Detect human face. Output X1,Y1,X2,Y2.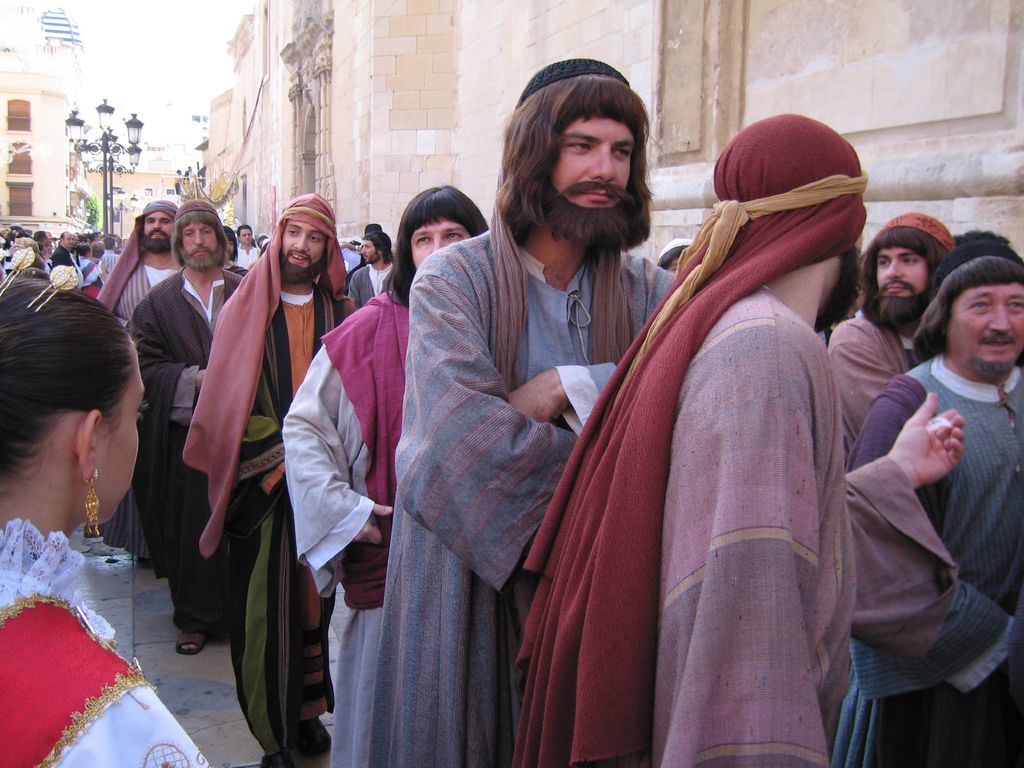
283,220,329,269.
